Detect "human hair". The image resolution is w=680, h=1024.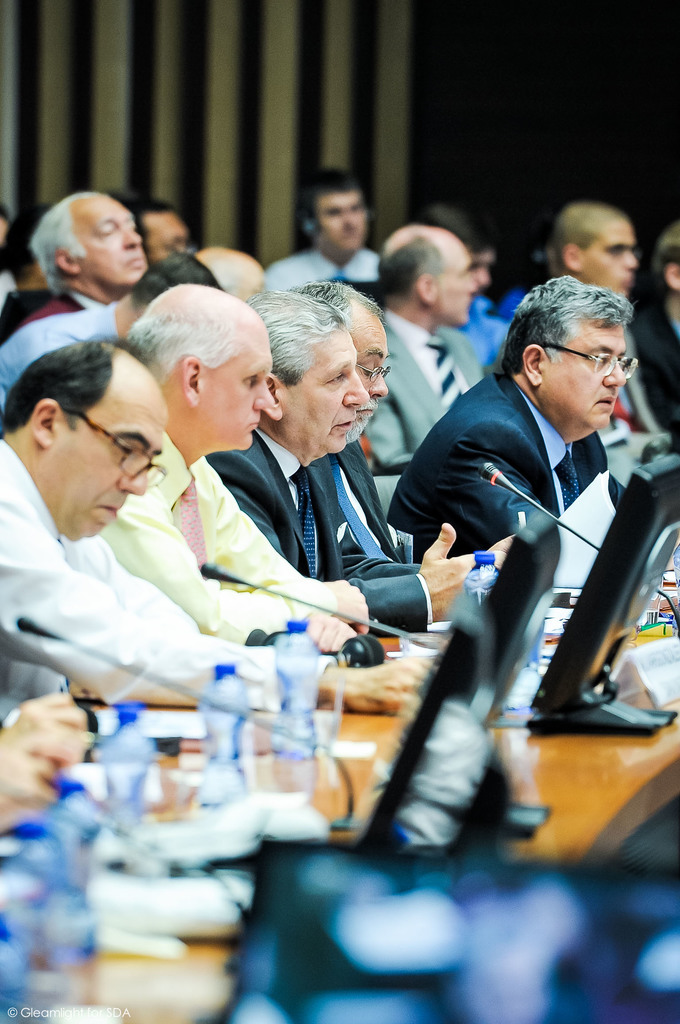
Rect(33, 188, 101, 276).
